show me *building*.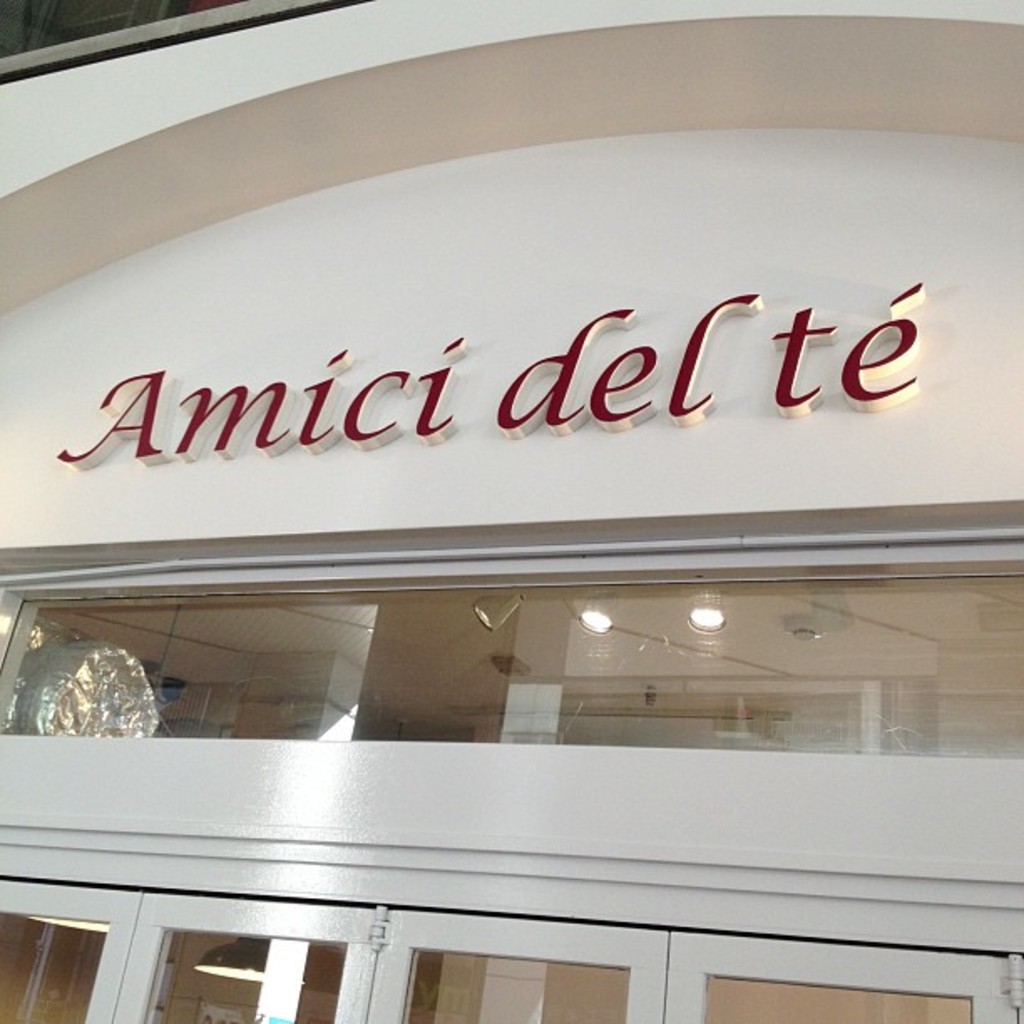
*building* is here: 0, 0, 1022, 1022.
